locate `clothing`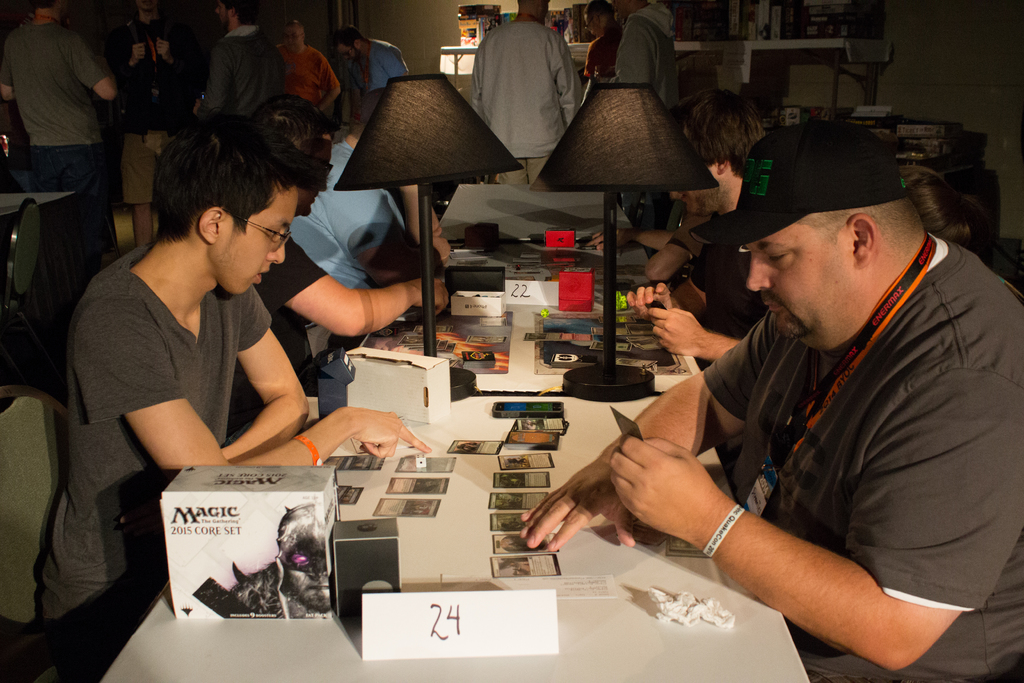
35, 243, 279, 682
